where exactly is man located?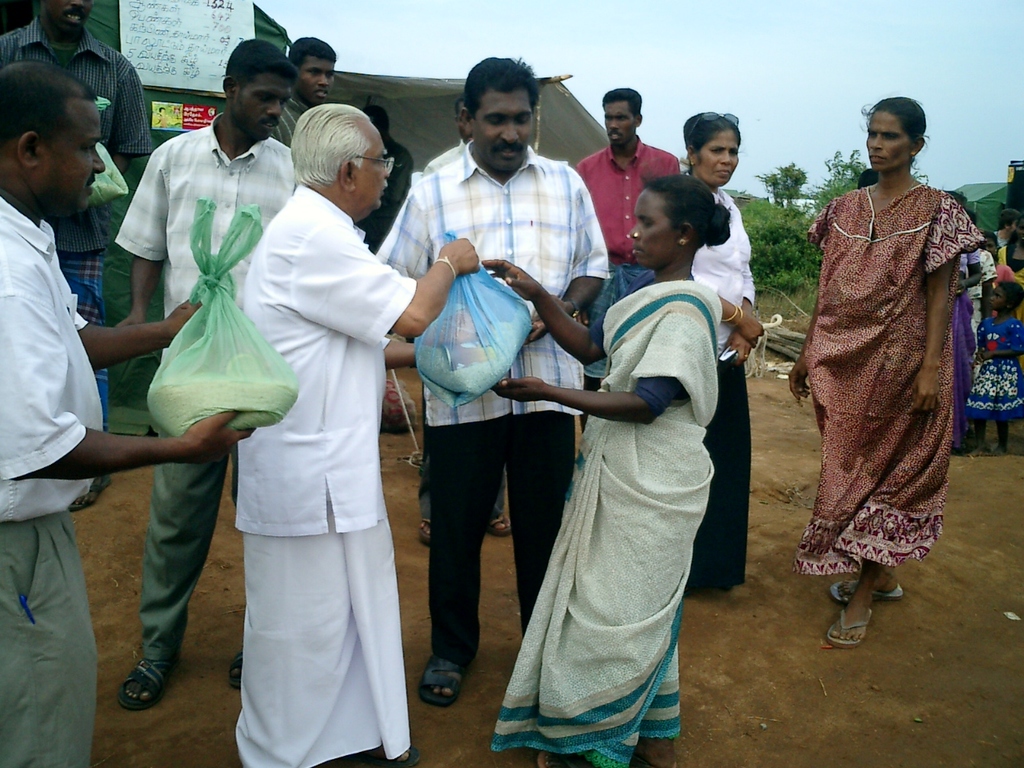
Its bounding box is l=0, t=0, r=148, b=509.
